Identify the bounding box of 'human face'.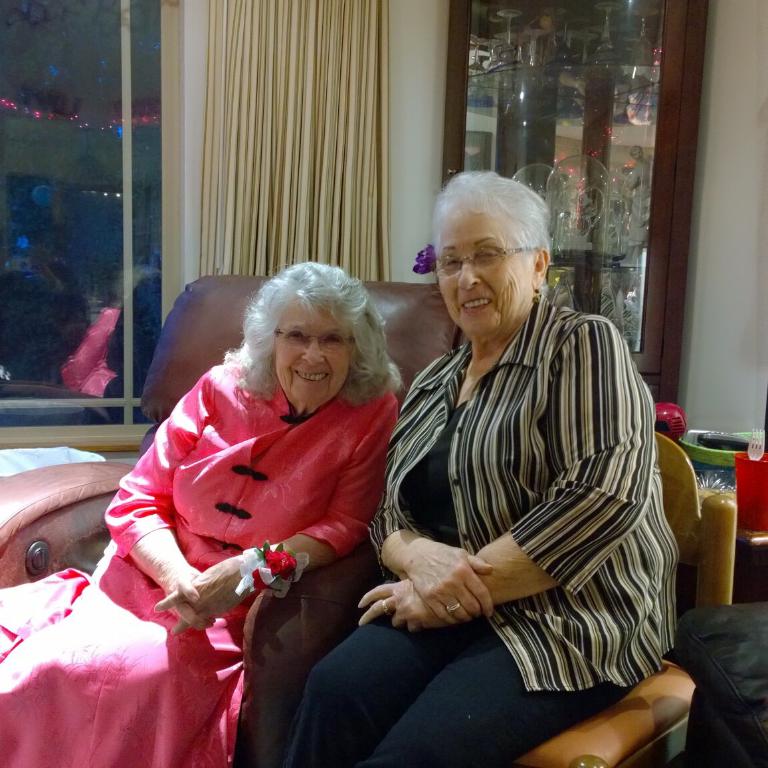
<bbox>437, 201, 530, 336</bbox>.
